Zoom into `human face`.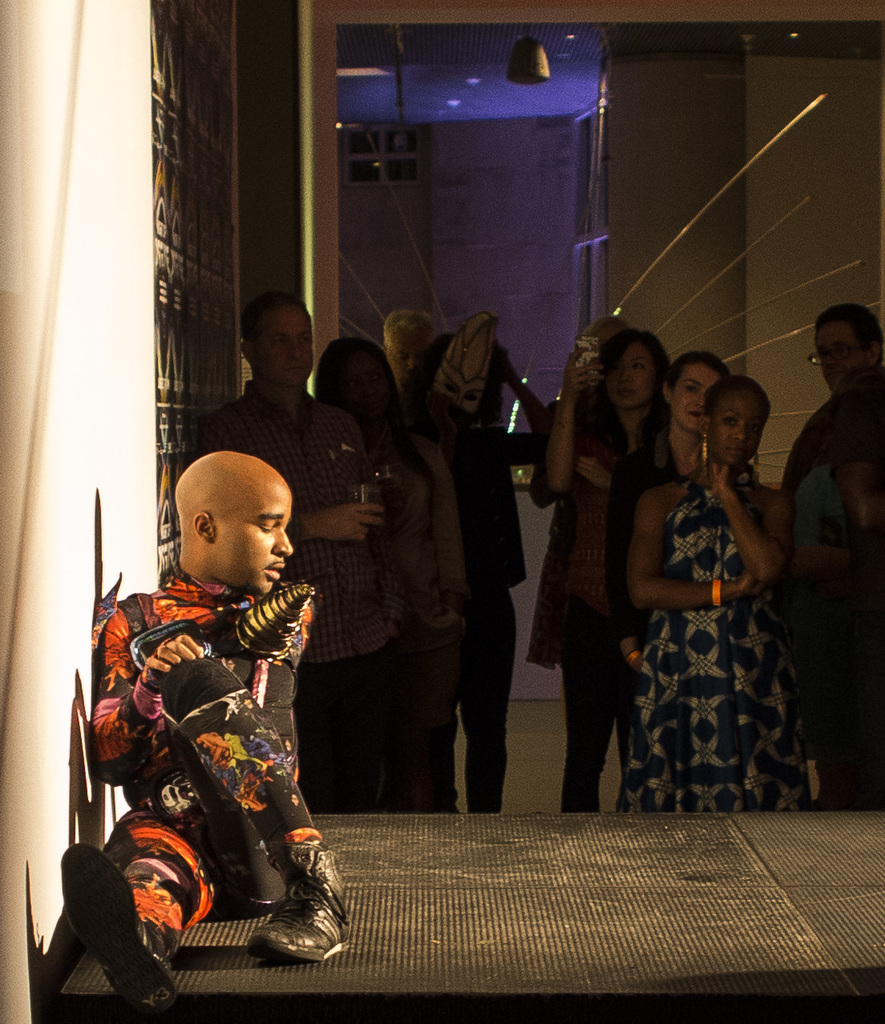
Zoom target: [813,315,866,394].
